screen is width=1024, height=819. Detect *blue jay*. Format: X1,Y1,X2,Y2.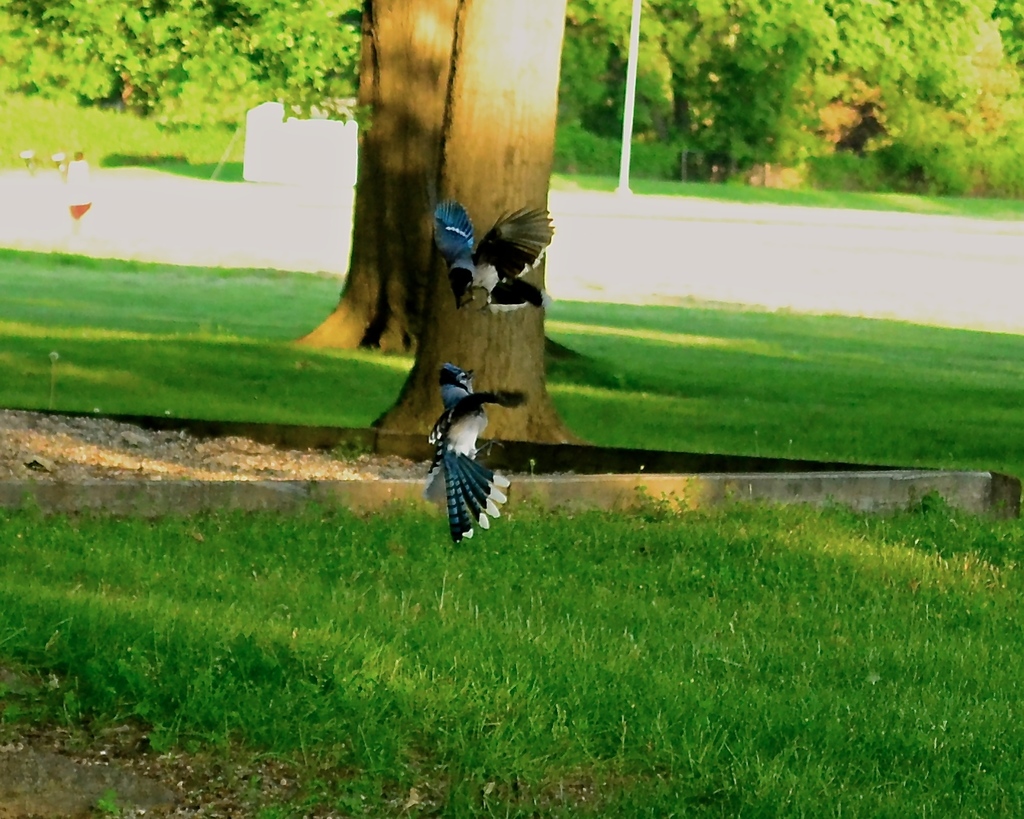
422,361,531,546.
